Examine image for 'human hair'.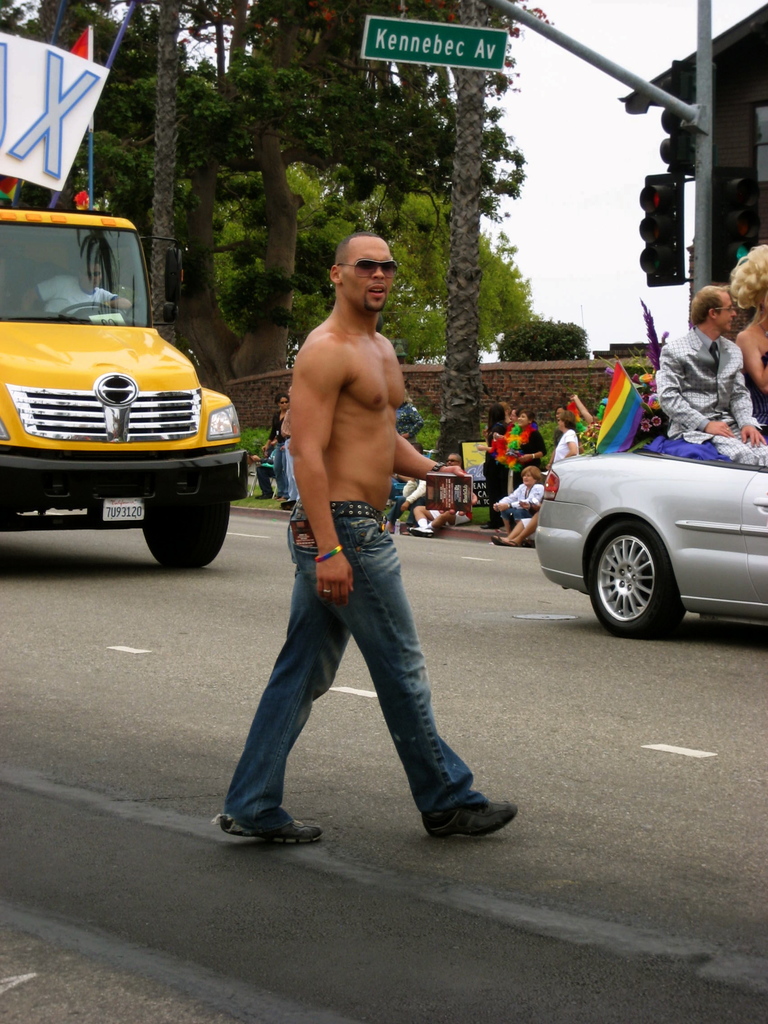
Examination result: (688,287,723,328).
